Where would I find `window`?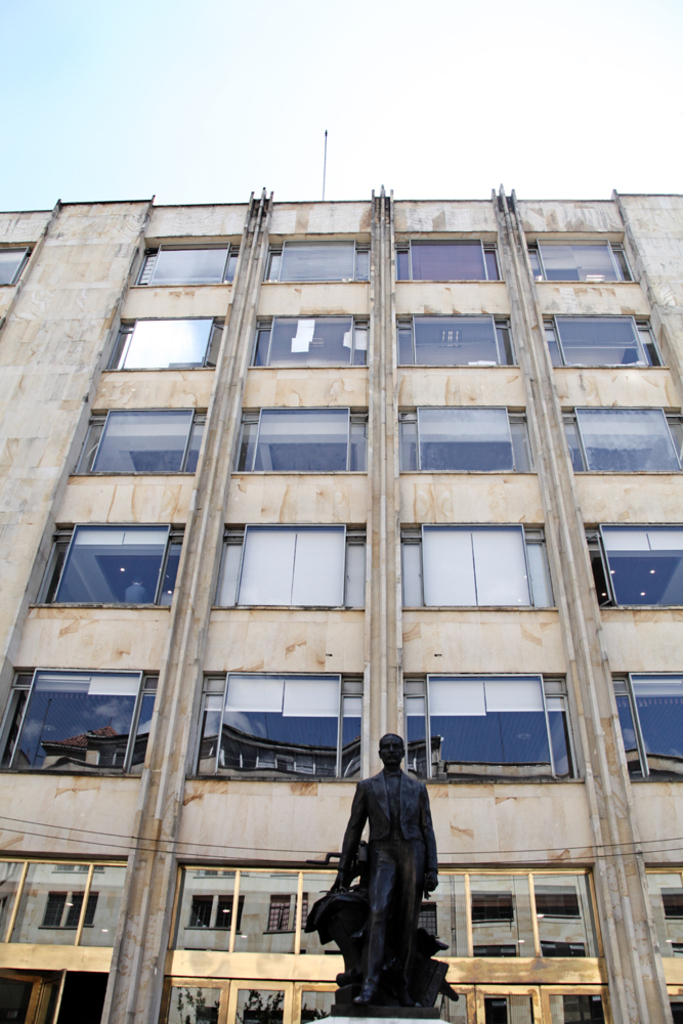
At bbox=(586, 525, 682, 610).
